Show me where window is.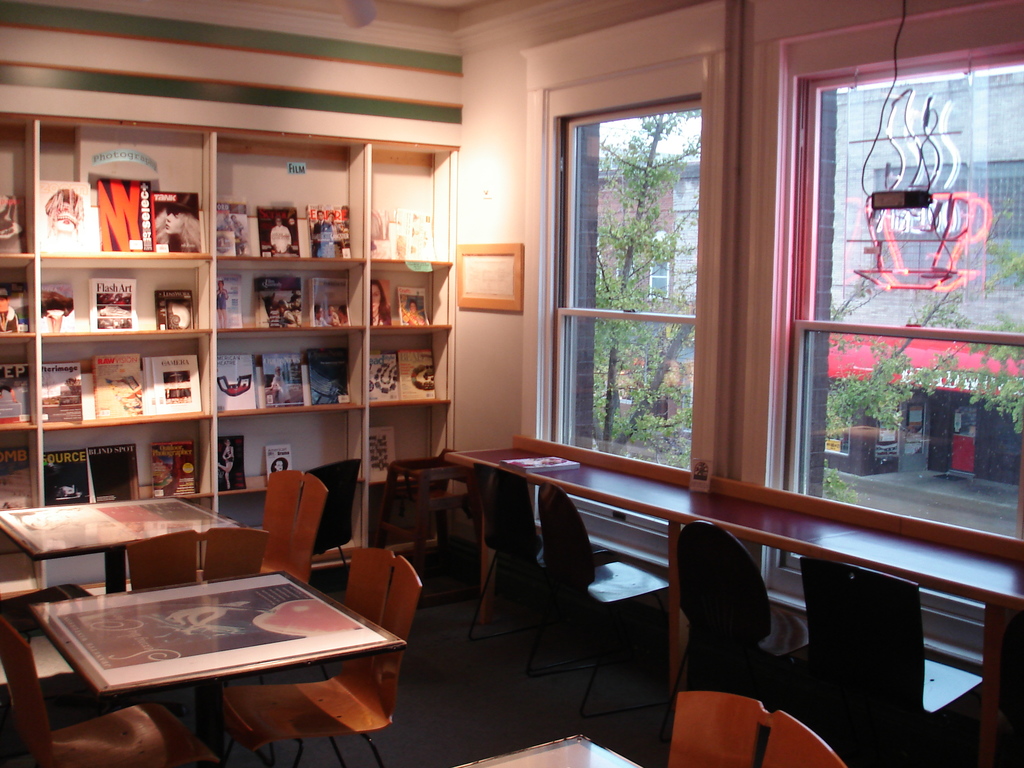
window is at bbox=[552, 95, 701, 466].
